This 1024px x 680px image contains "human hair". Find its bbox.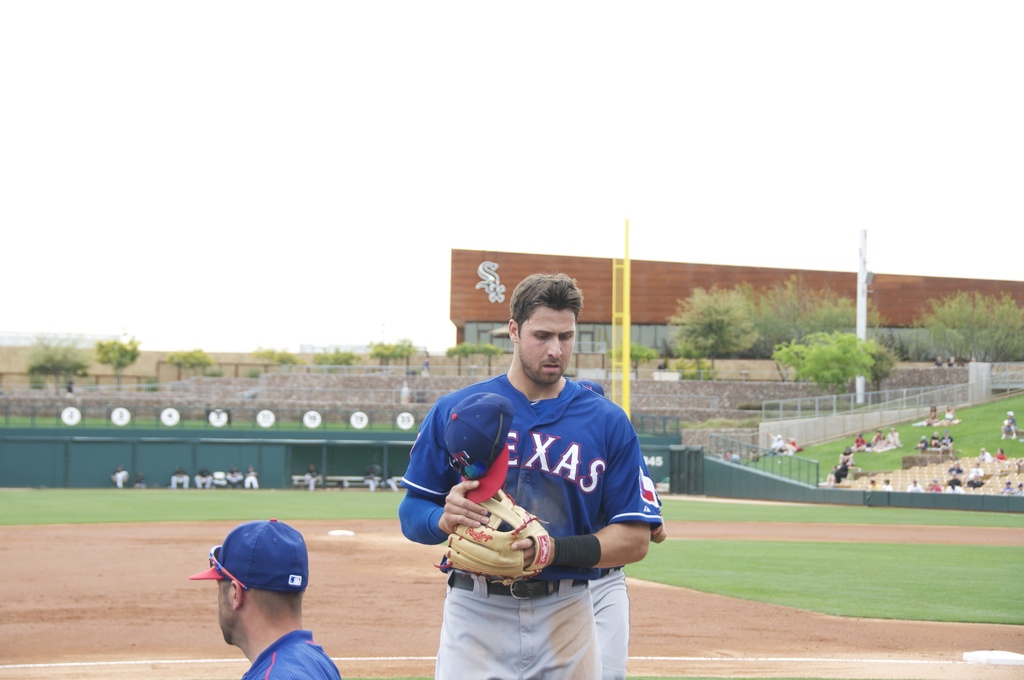
224/577/303/624.
